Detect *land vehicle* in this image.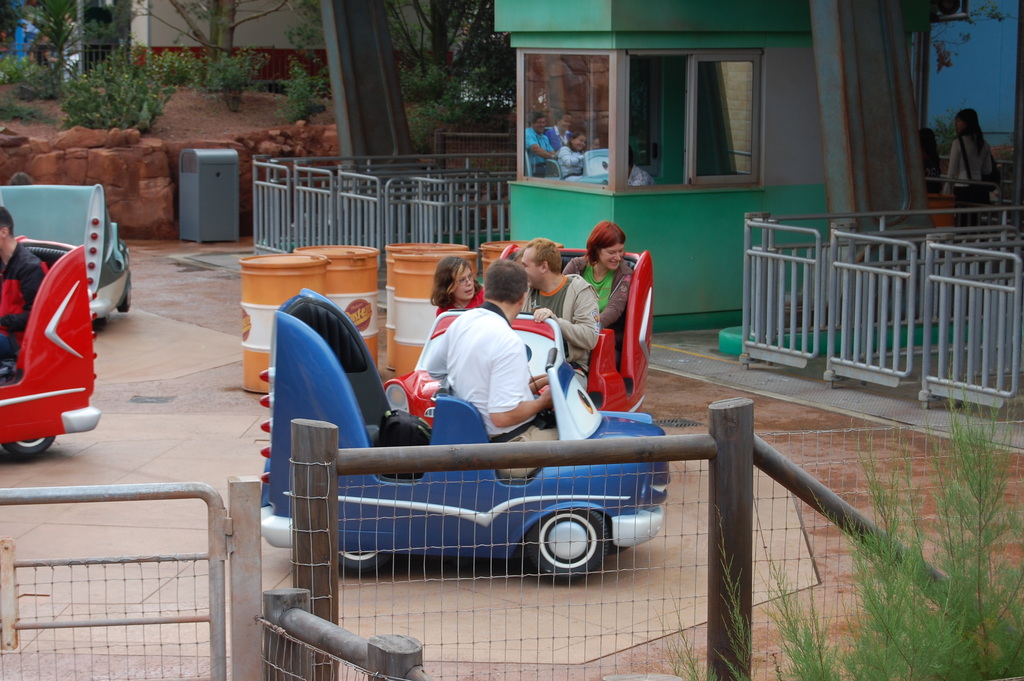
Detection: <bbox>1, 236, 100, 459</bbox>.
